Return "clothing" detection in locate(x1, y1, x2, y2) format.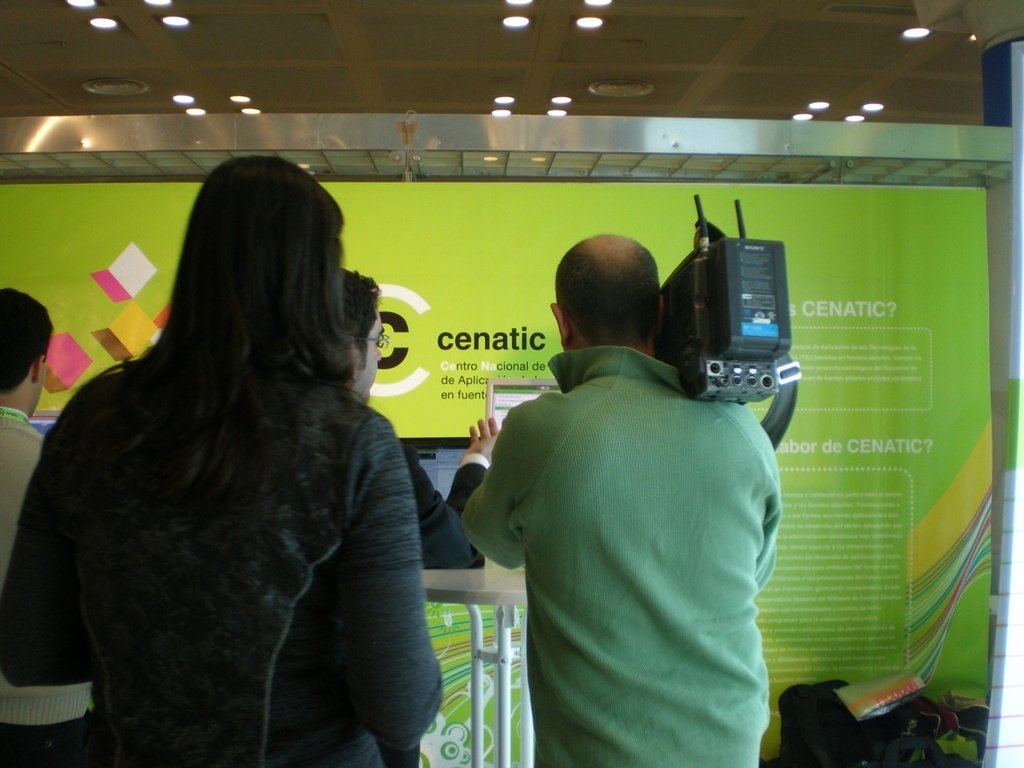
locate(2, 404, 102, 767).
